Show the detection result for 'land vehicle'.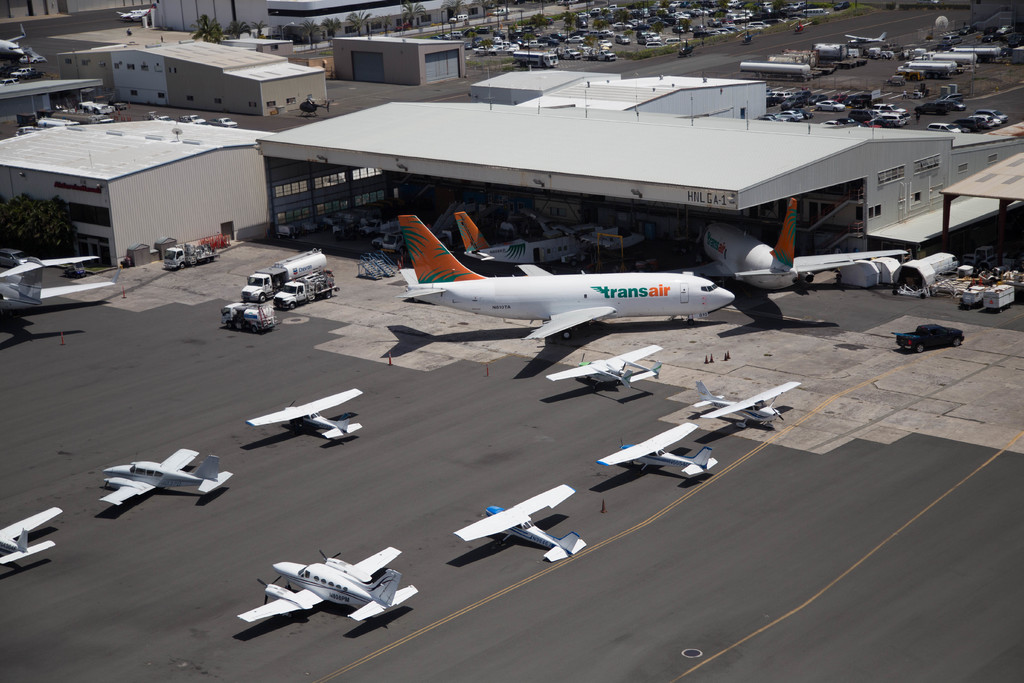
(888,324,961,355).
